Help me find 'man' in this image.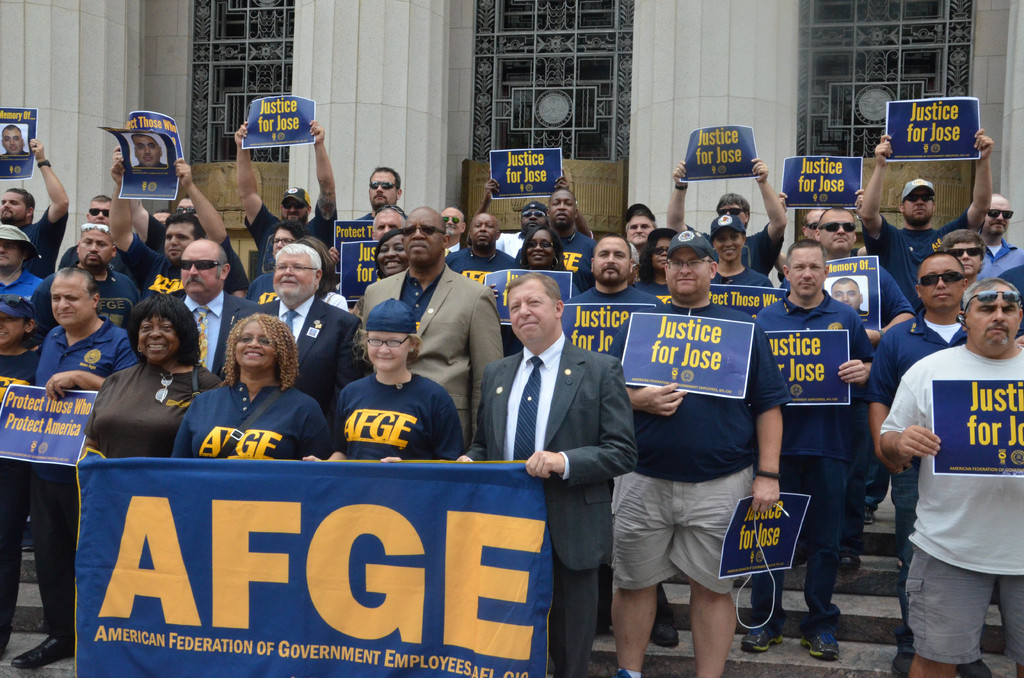
Found it: <box>164,243,259,394</box>.
